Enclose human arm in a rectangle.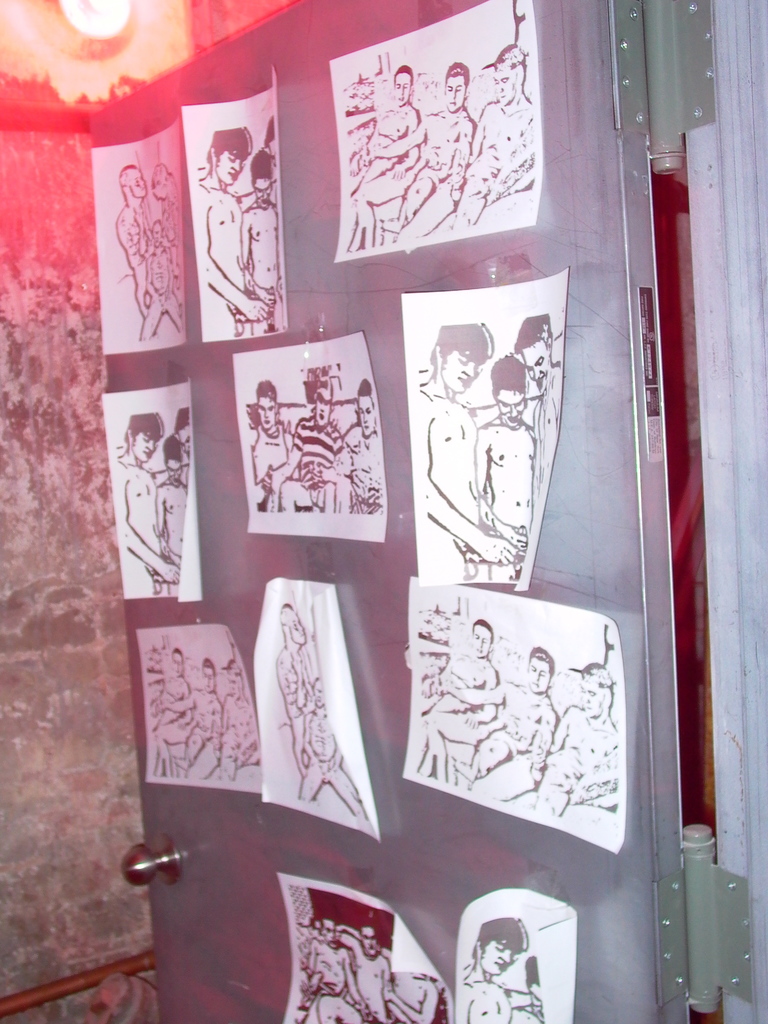
rect(143, 260, 160, 302).
